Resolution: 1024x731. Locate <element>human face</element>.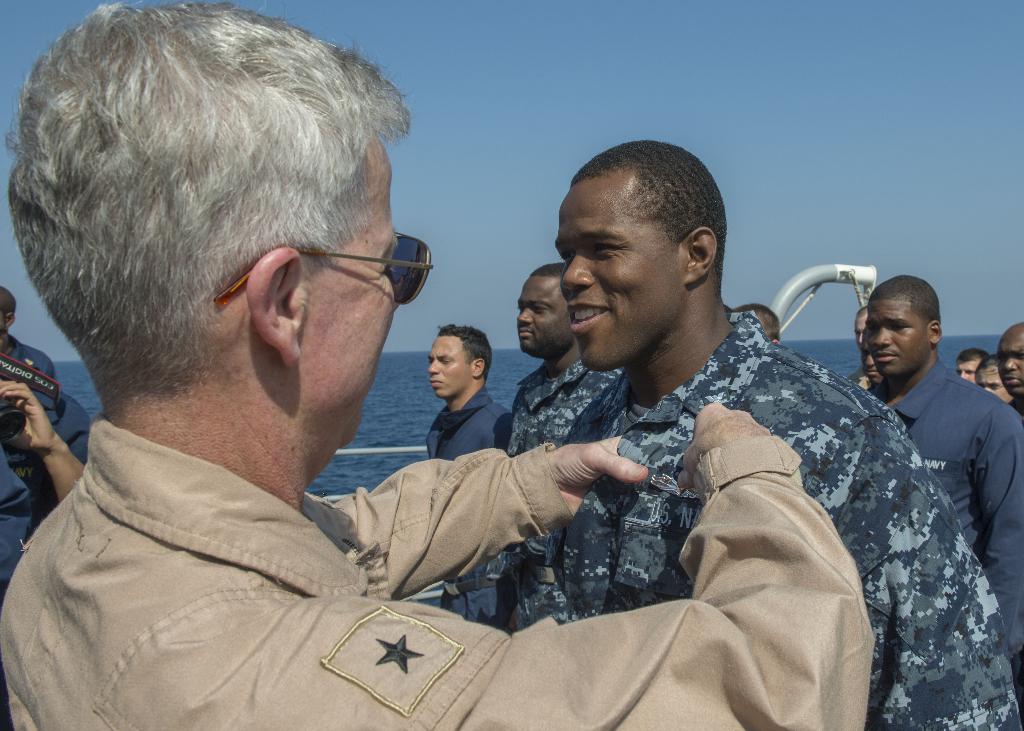
box=[976, 365, 1007, 403].
